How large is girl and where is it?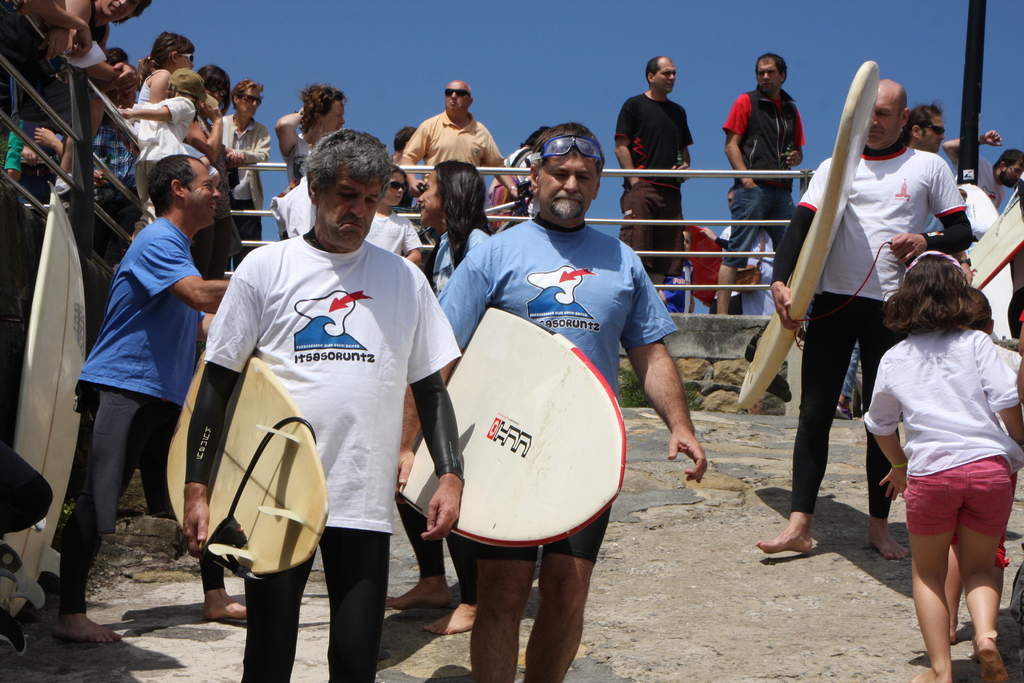
Bounding box: 134 31 220 183.
